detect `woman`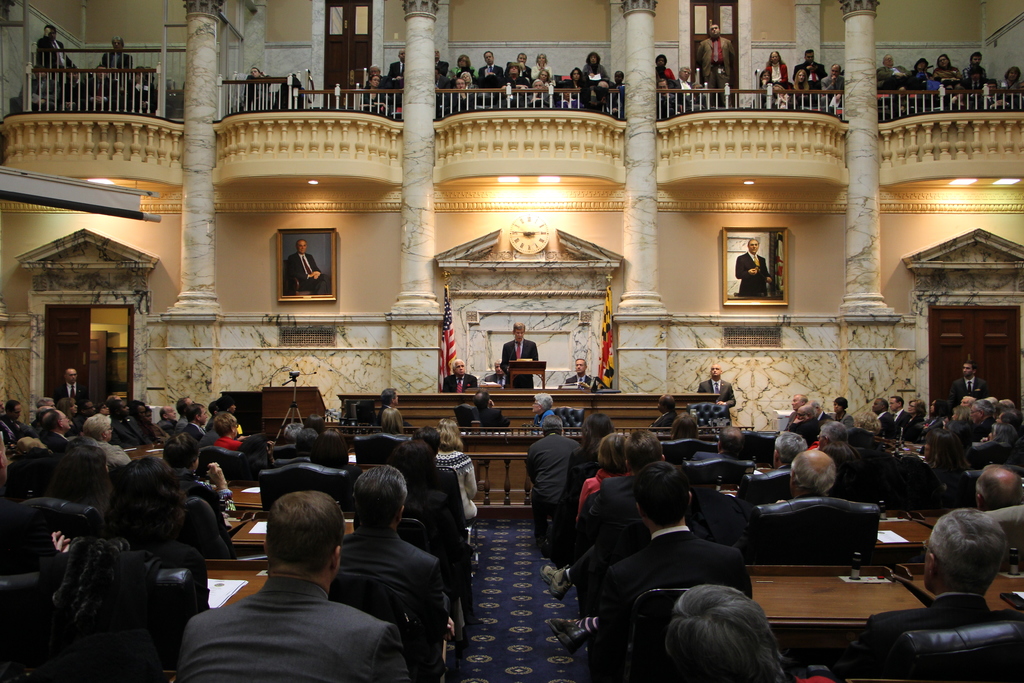
bbox=(947, 402, 973, 423)
